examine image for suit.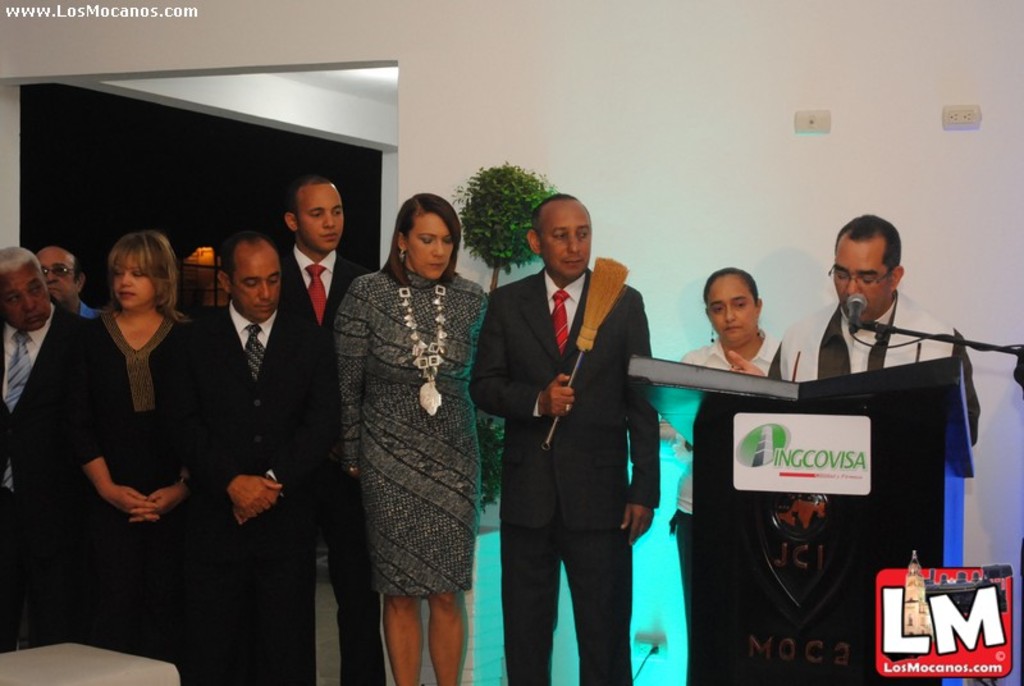
Examination result: bbox=[265, 229, 380, 685].
